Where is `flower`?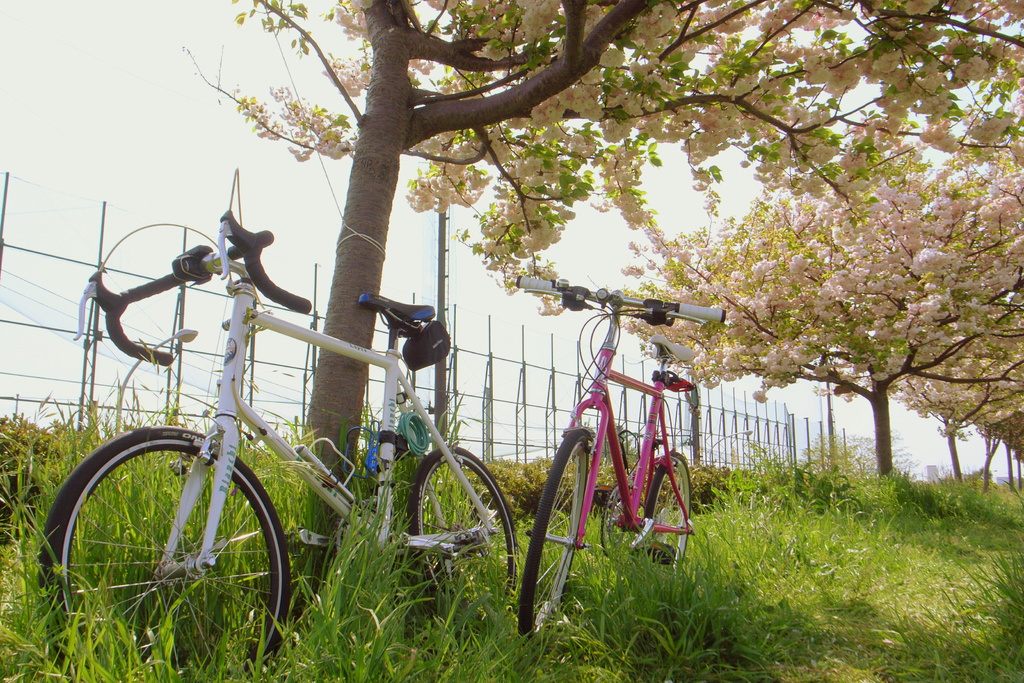
bbox=(598, 47, 628, 72).
